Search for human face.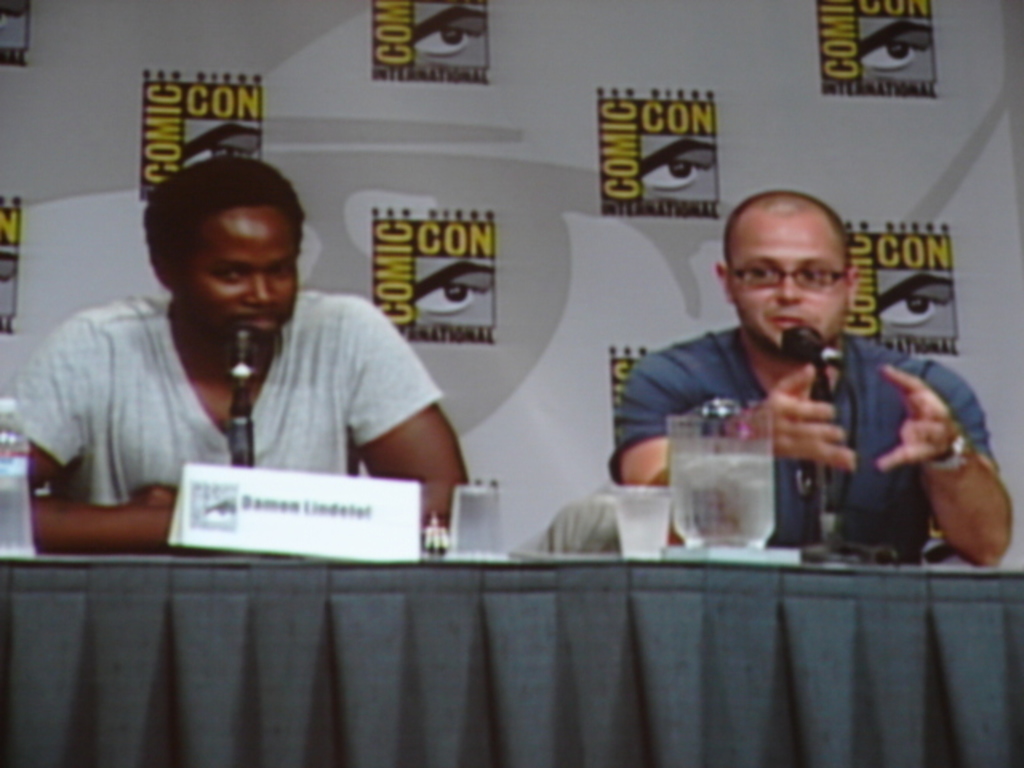
Found at x1=722 y1=208 x2=850 y2=354.
